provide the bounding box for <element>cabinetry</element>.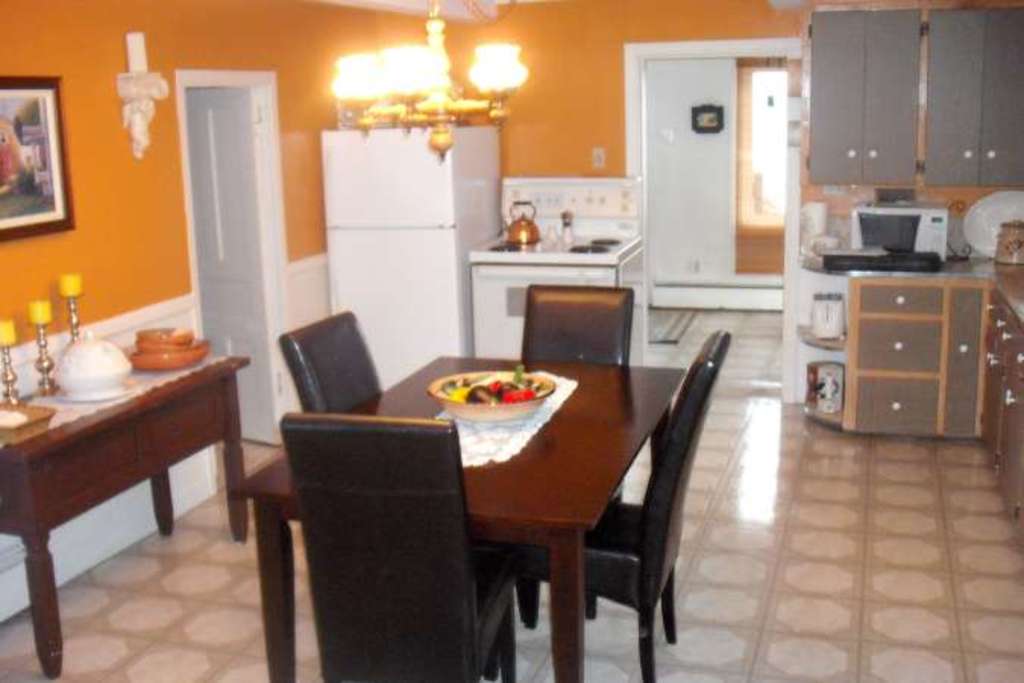
{"x1": 998, "y1": 317, "x2": 1022, "y2": 487}.
